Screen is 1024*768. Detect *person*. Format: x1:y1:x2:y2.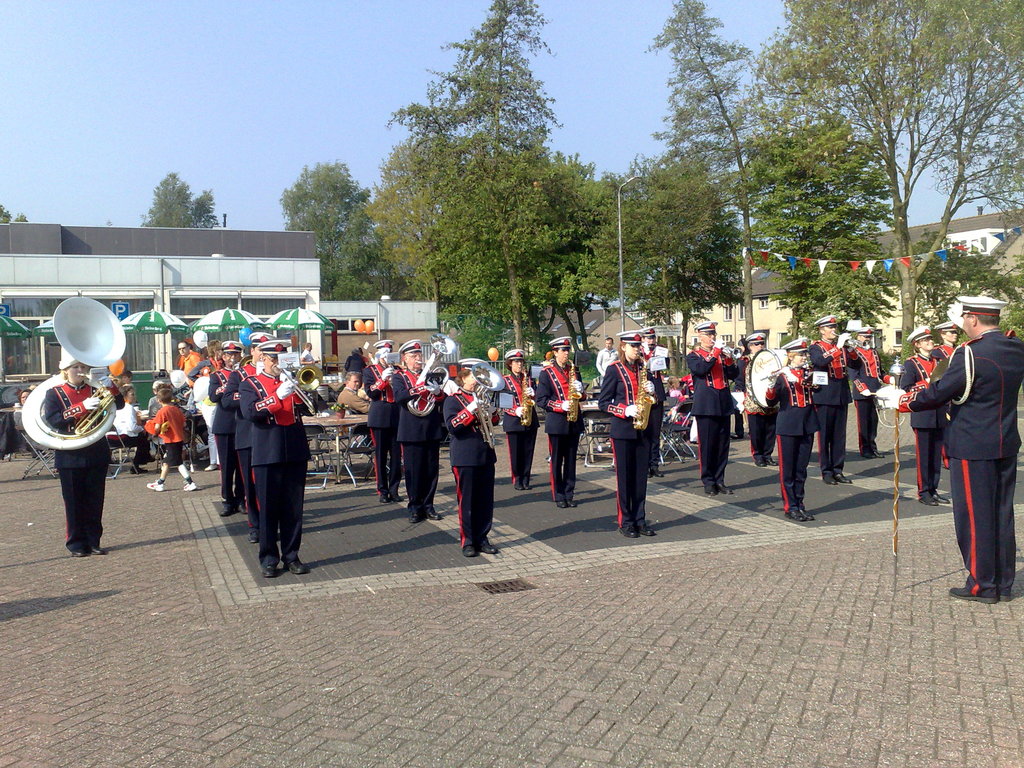
204:342:239:488.
